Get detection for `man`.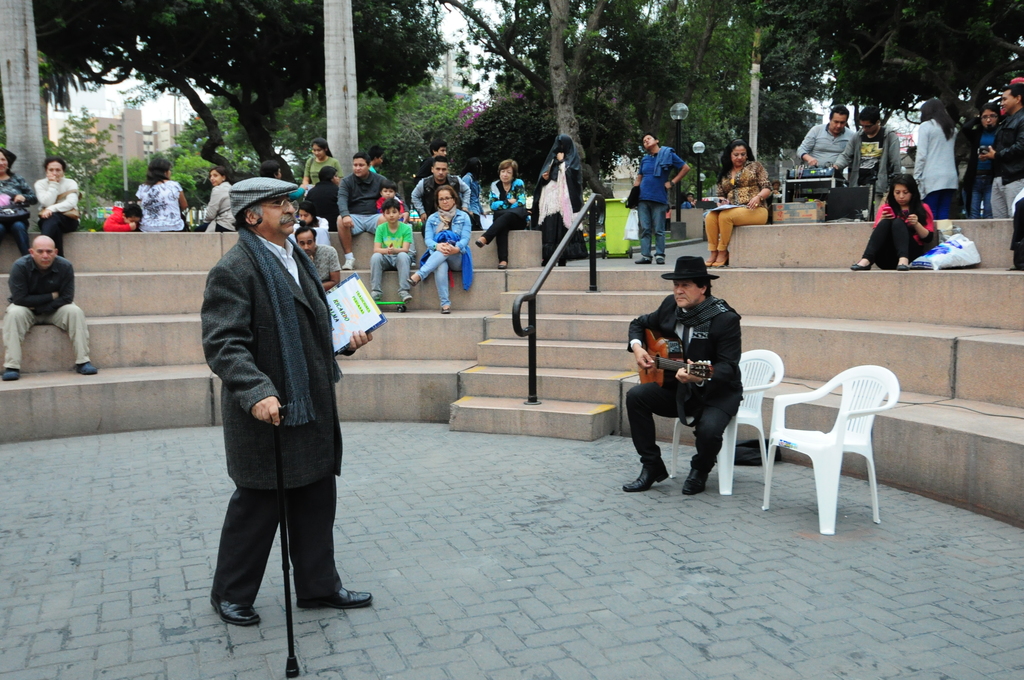
Detection: bbox(410, 158, 476, 225).
